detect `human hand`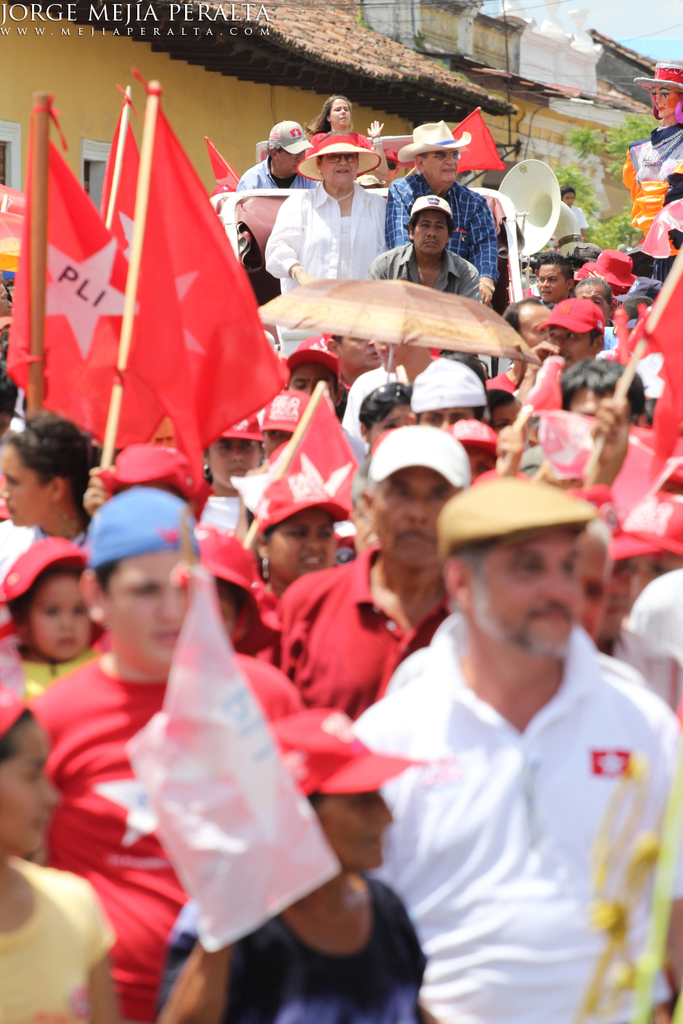
rect(85, 469, 107, 511)
